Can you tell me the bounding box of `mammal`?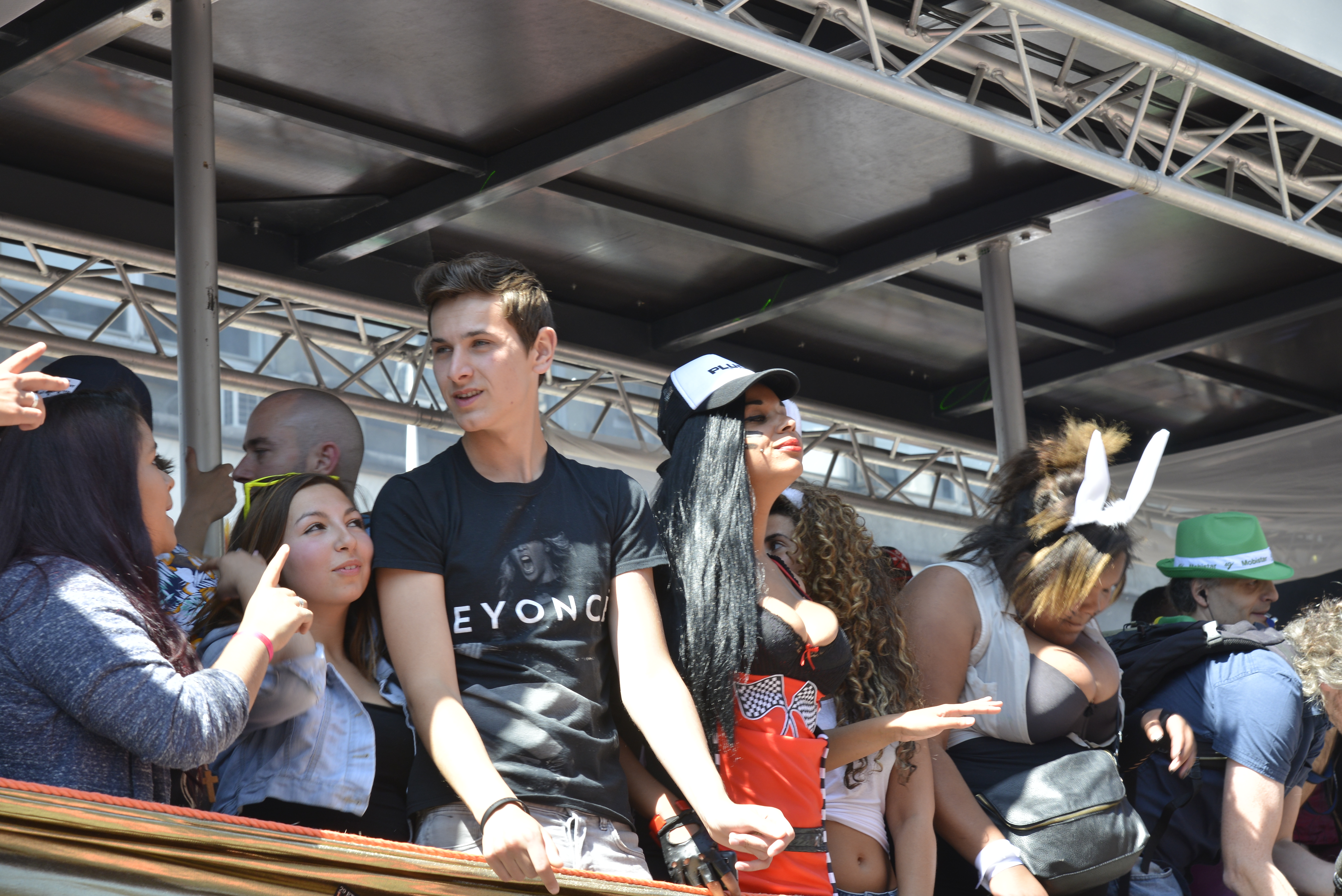
bbox=[254, 113, 288, 140].
